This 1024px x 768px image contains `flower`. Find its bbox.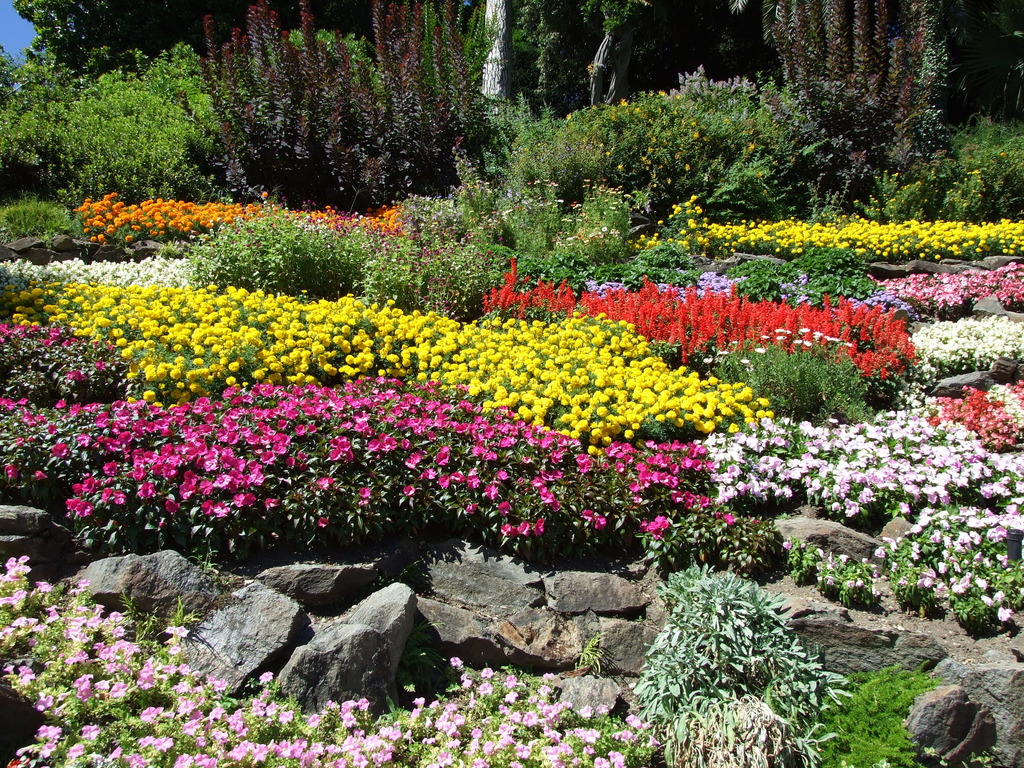
BBox(75, 186, 272, 241).
